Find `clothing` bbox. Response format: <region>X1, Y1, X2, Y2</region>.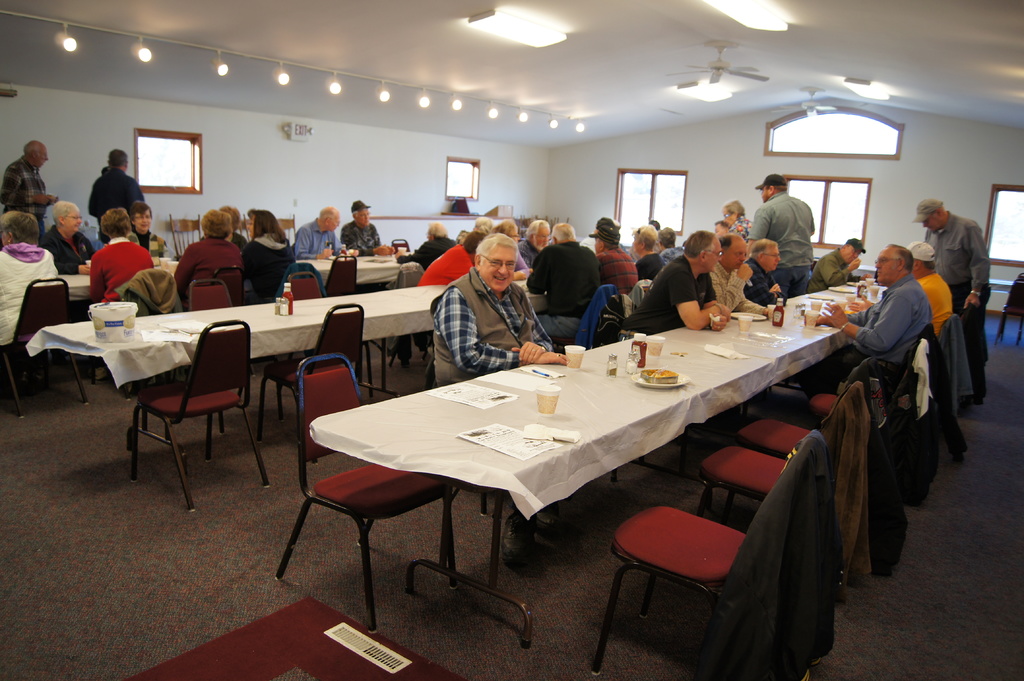
<region>925, 209, 993, 397</region>.
